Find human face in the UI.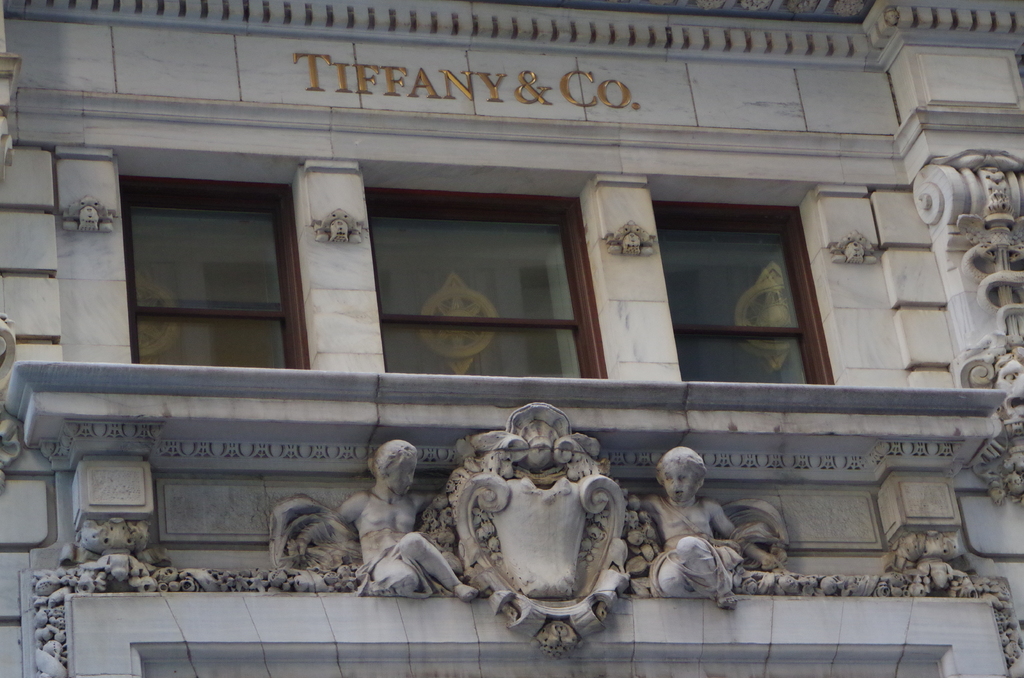
UI element at <box>659,464,694,502</box>.
